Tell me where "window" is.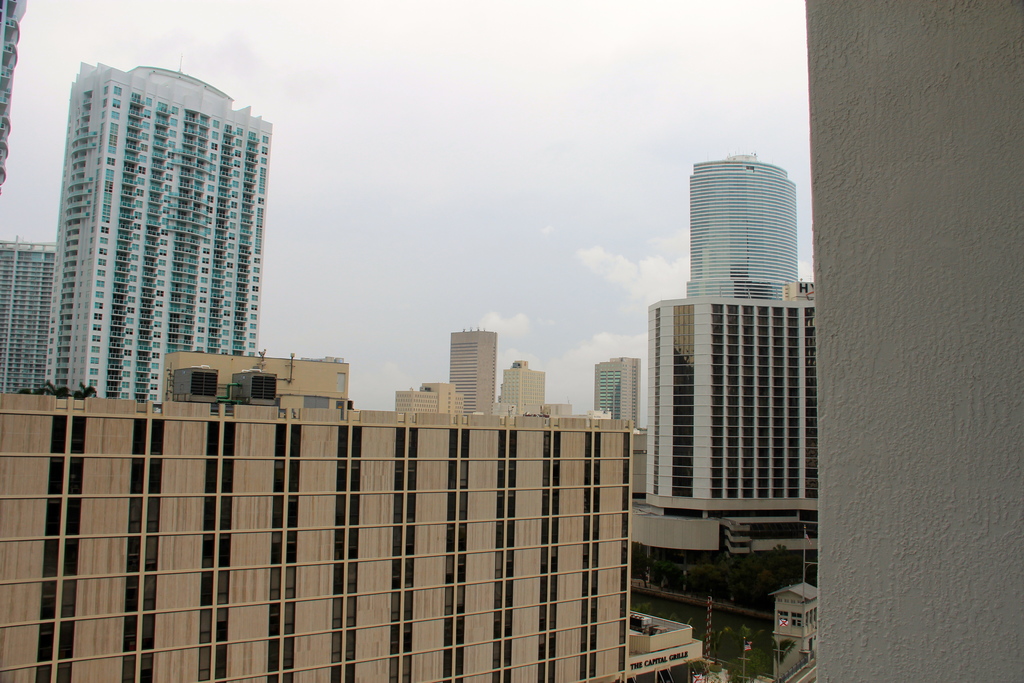
"window" is at {"x1": 198, "y1": 296, "x2": 204, "y2": 305}.
